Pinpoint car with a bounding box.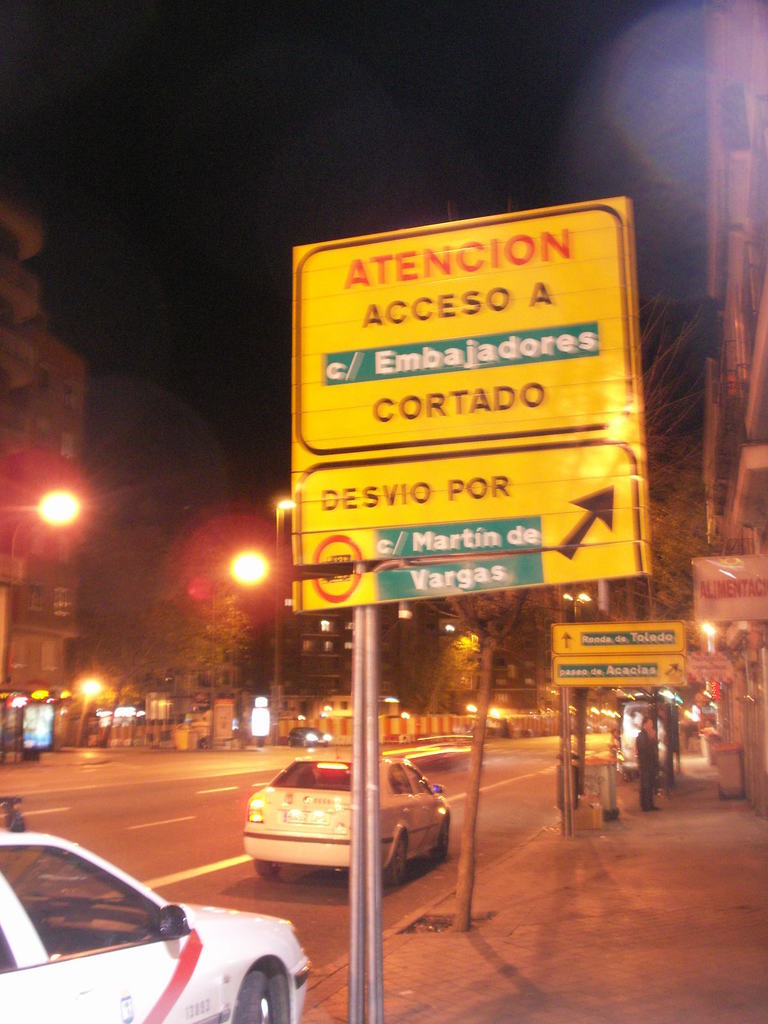
rect(241, 757, 461, 877).
